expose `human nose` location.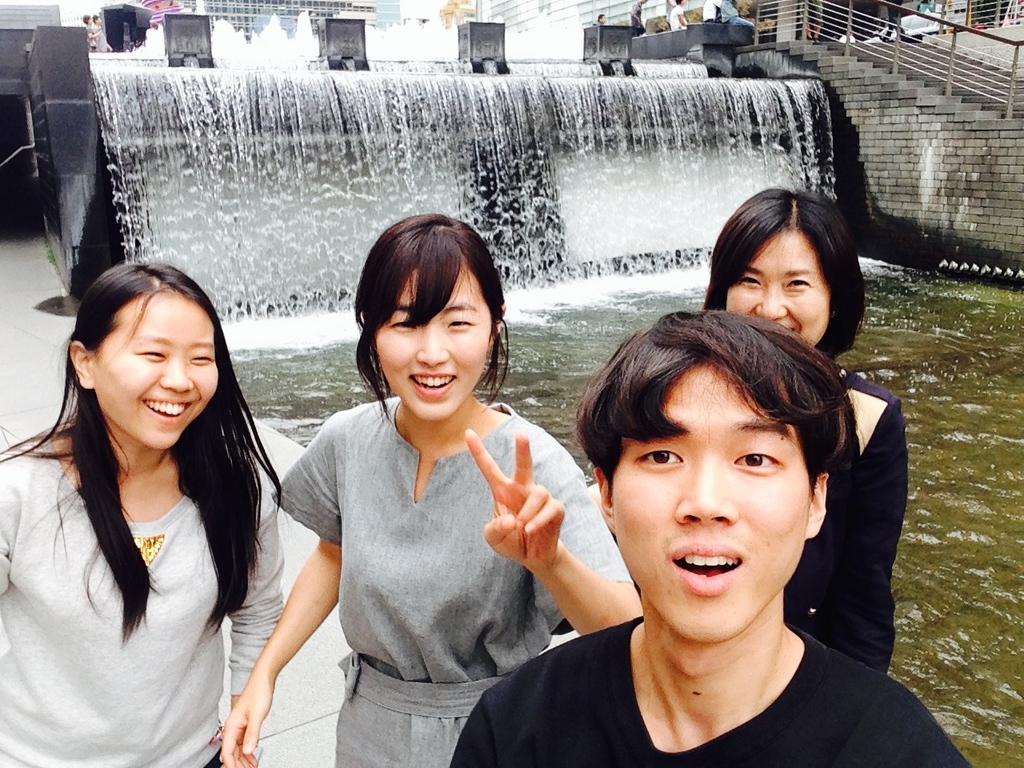
Exposed at region(673, 451, 741, 526).
